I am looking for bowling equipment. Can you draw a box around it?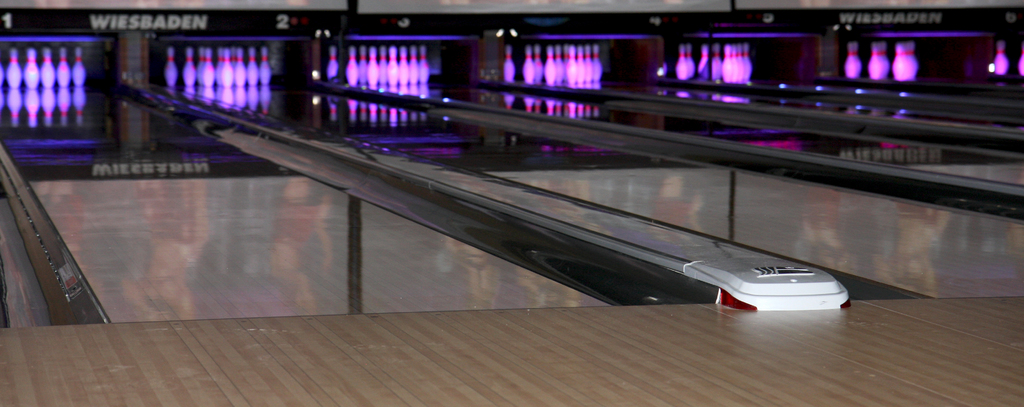
Sure, the bounding box is box=[867, 38, 888, 79].
